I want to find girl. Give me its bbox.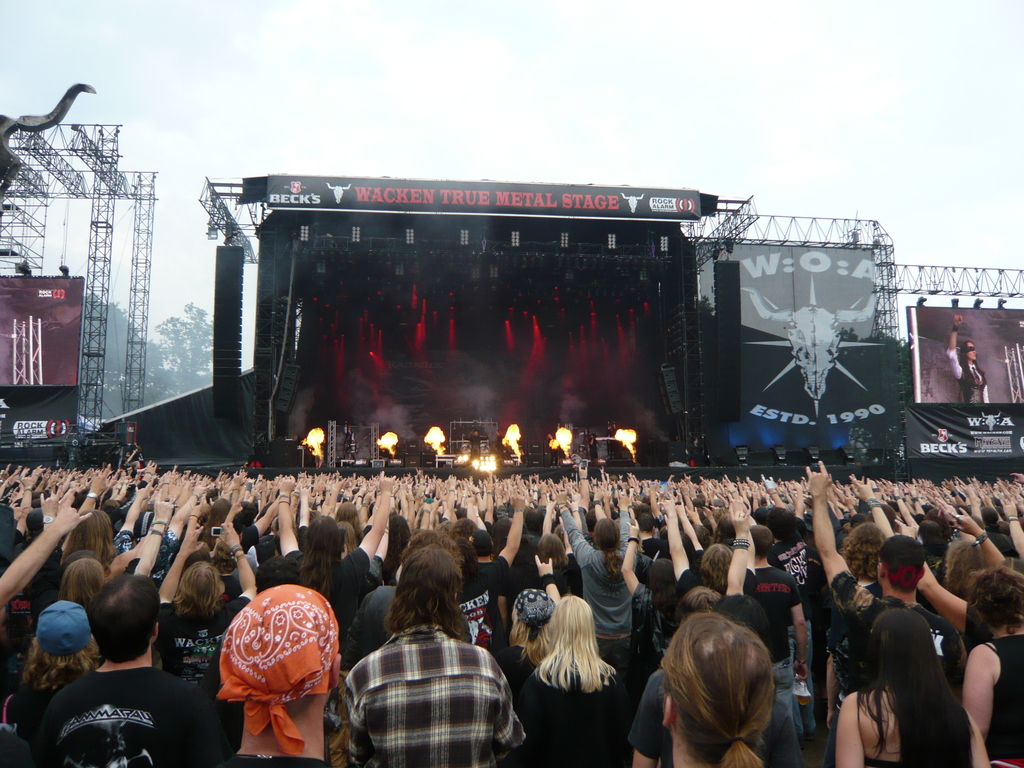
left=427, top=516, right=500, bottom=674.
